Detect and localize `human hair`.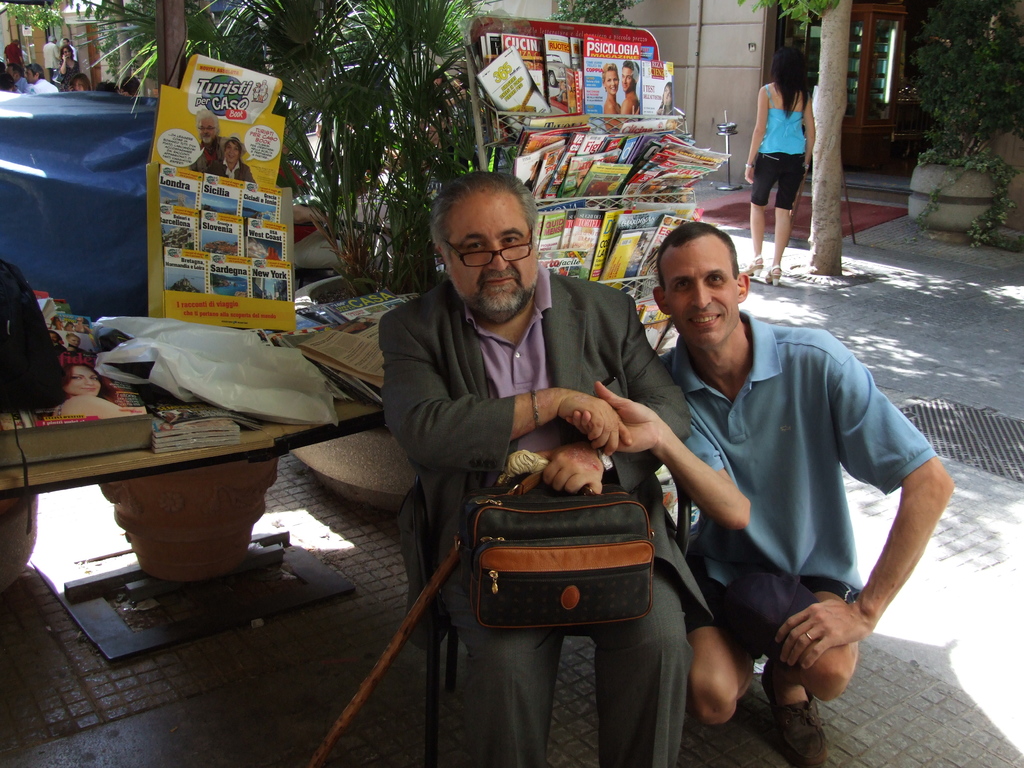
Localized at 621, 59, 640, 79.
